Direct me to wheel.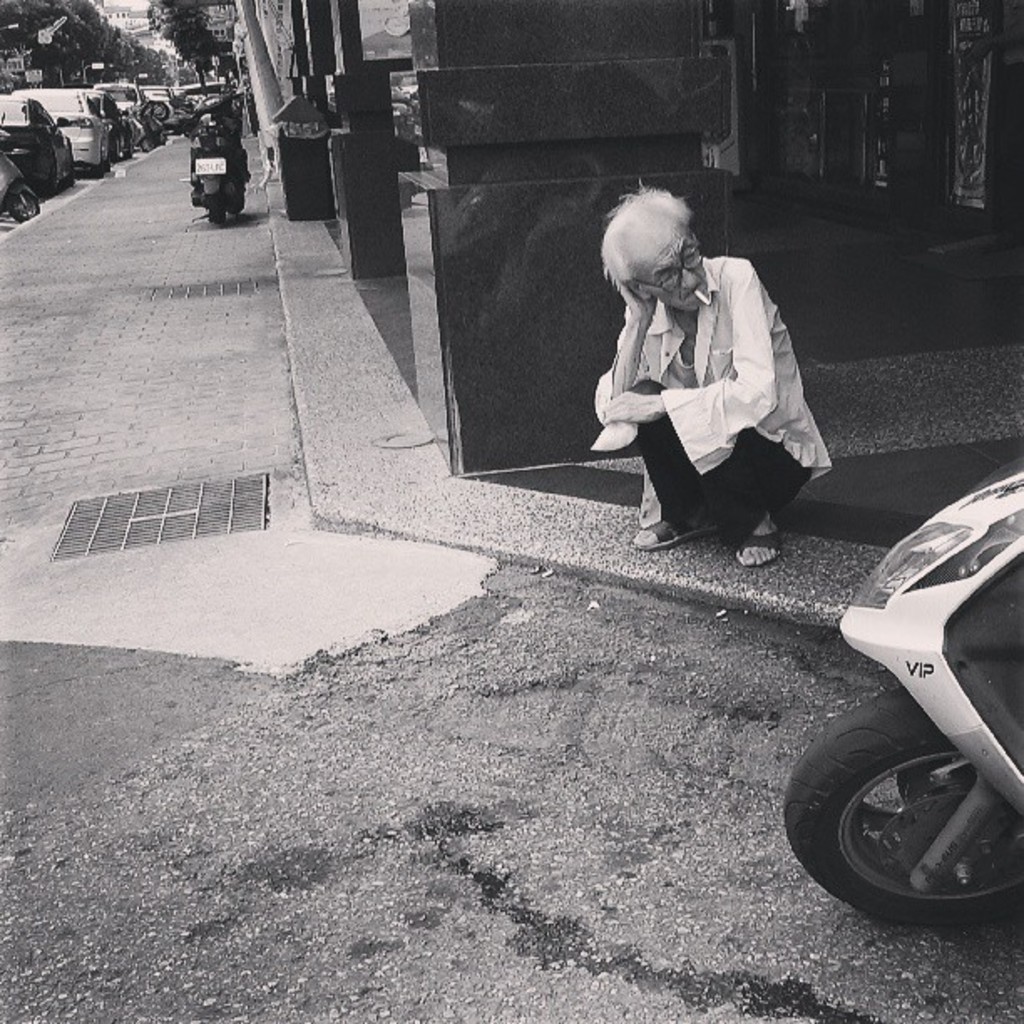
Direction: bbox=(822, 704, 1023, 922).
